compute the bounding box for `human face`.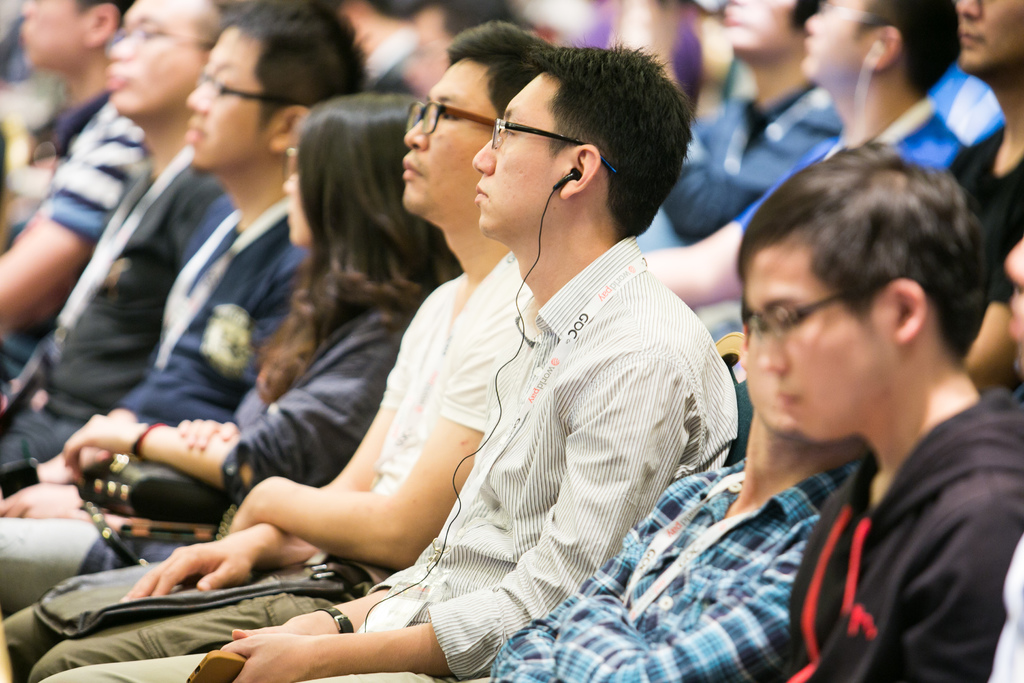
475/68/556/233.
